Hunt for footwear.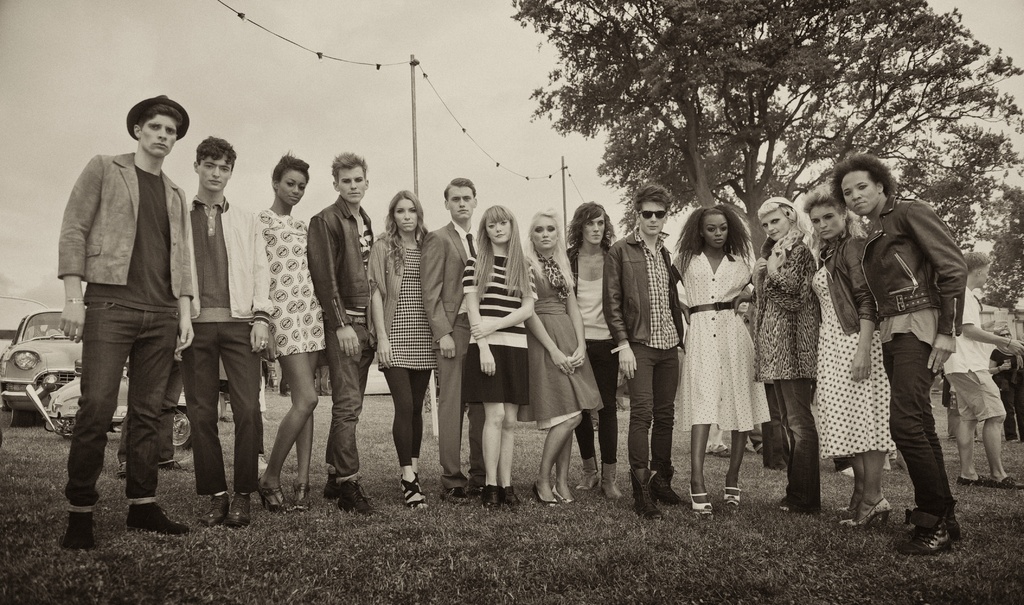
Hunted down at 255, 453, 270, 471.
